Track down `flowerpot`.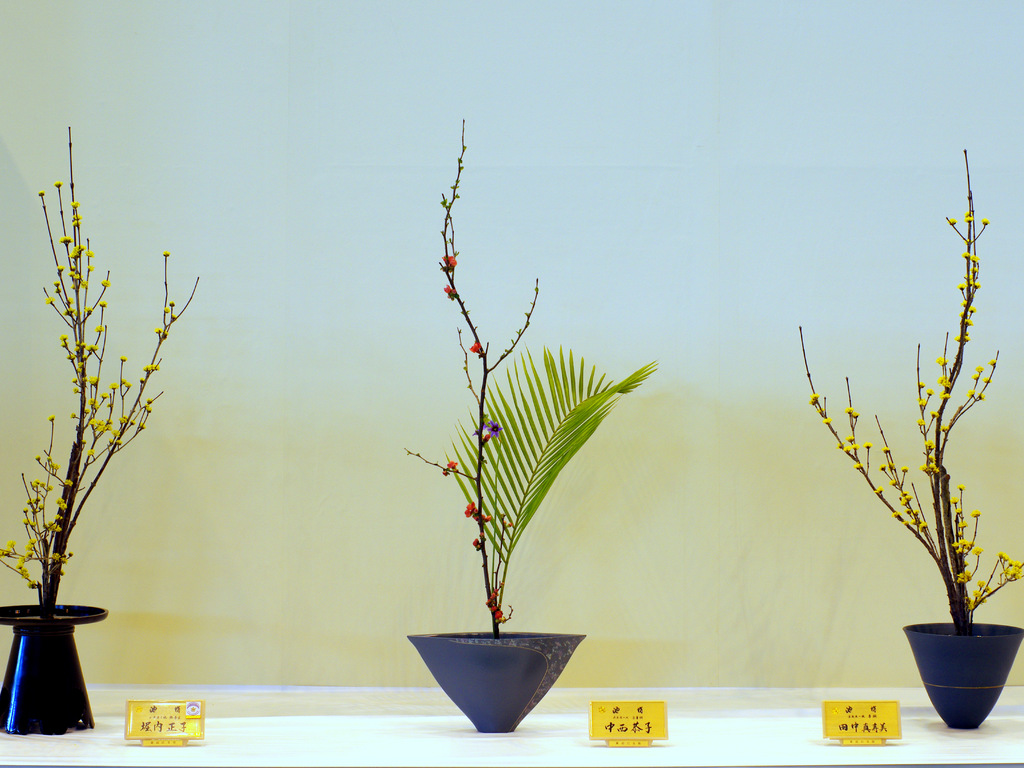
Tracked to (409,629,584,735).
